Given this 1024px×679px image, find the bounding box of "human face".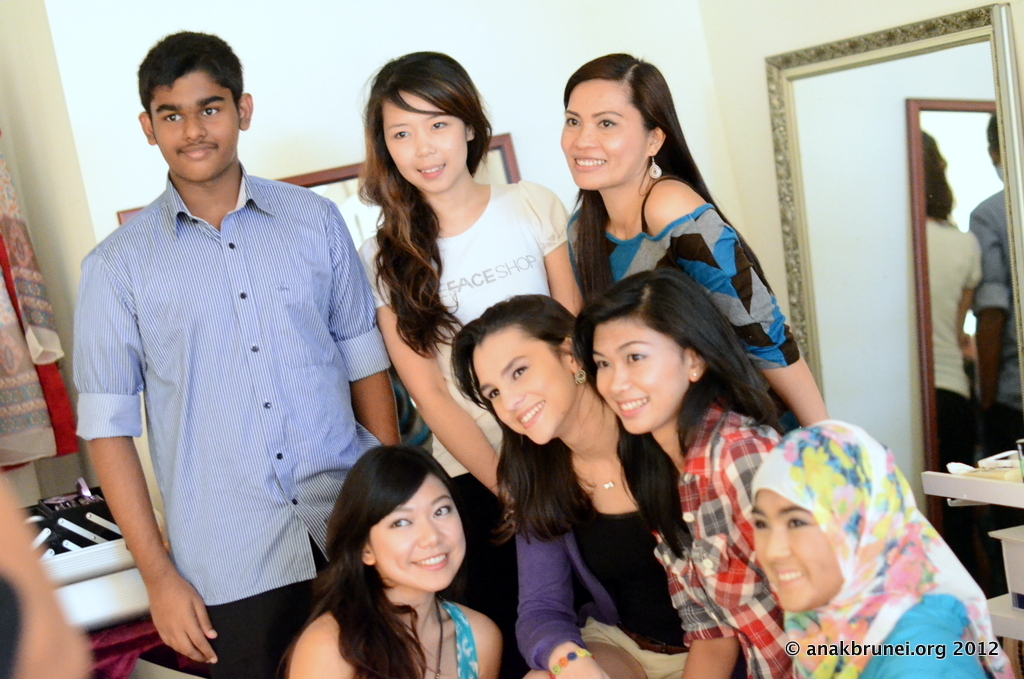
crop(371, 469, 465, 592).
